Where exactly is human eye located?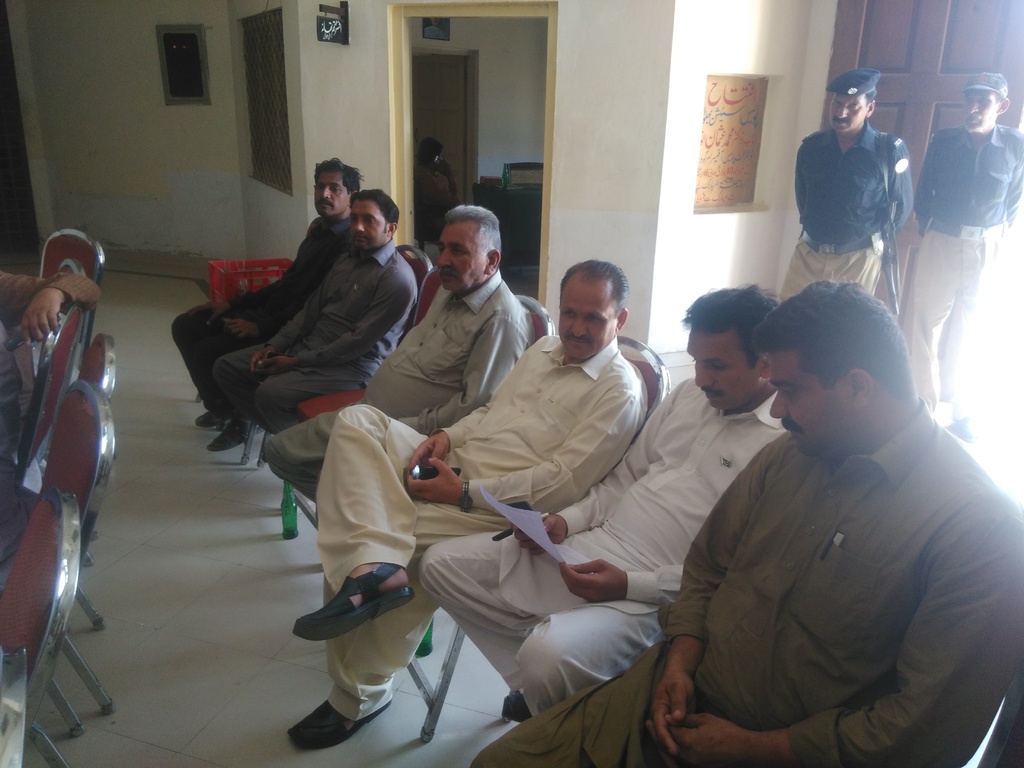
Its bounding box is 563/307/578/321.
